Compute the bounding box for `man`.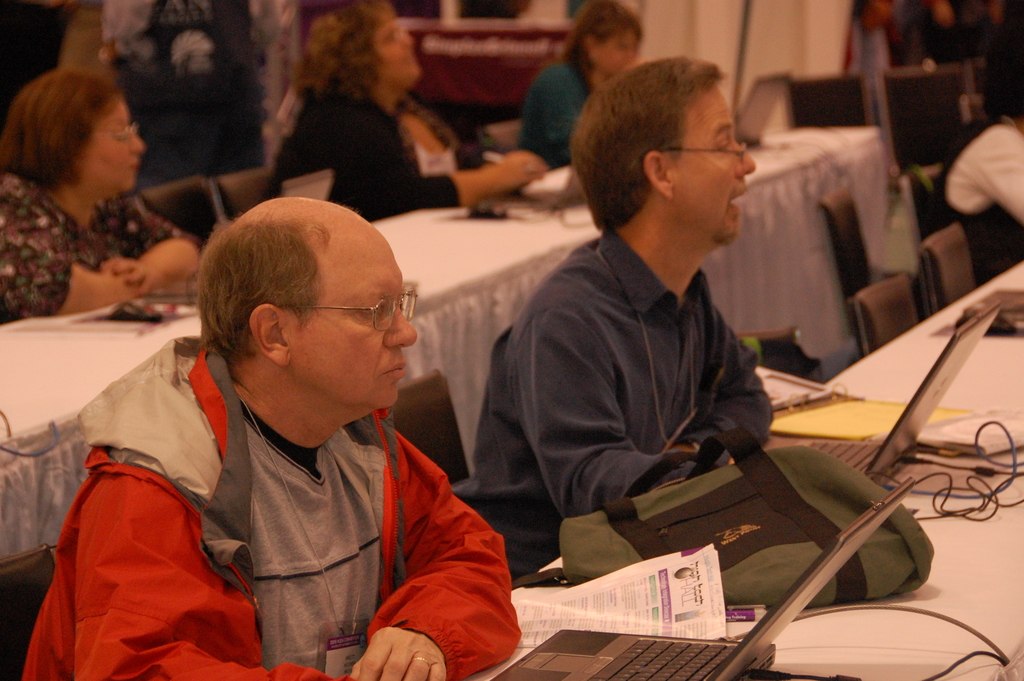
{"x1": 43, "y1": 165, "x2": 568, "y2": 664}.
